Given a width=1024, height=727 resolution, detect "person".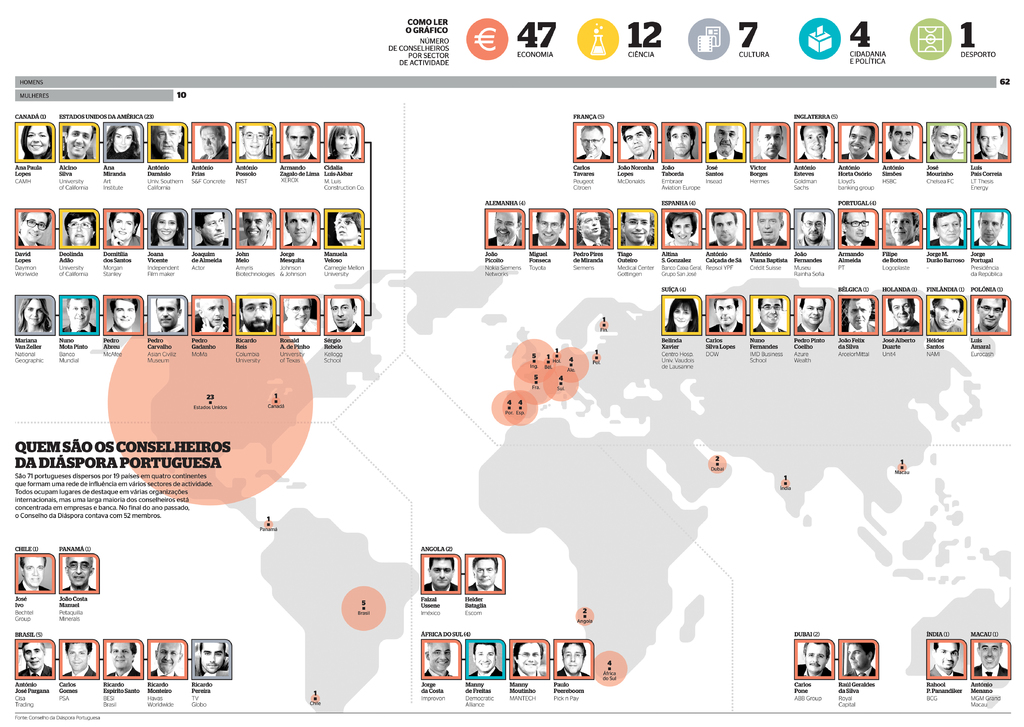
{"left": 61, "top": 639, "right": 96, "bottom": 680}.
